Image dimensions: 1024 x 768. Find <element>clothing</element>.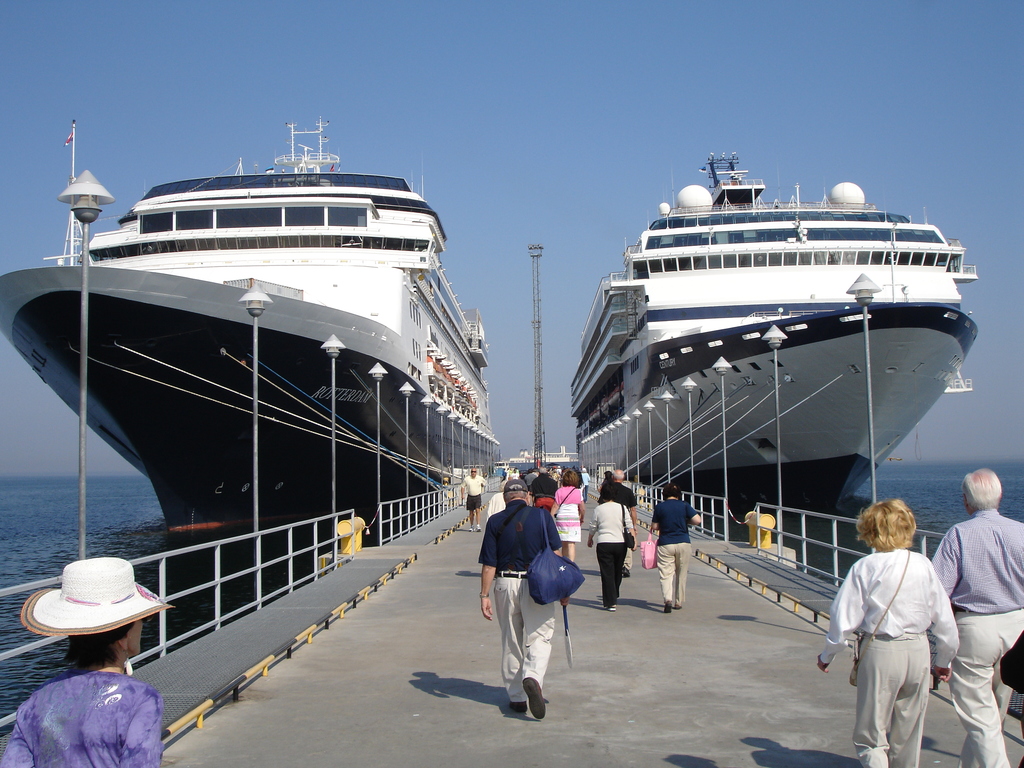
locate(504, 477, 525, 488).
